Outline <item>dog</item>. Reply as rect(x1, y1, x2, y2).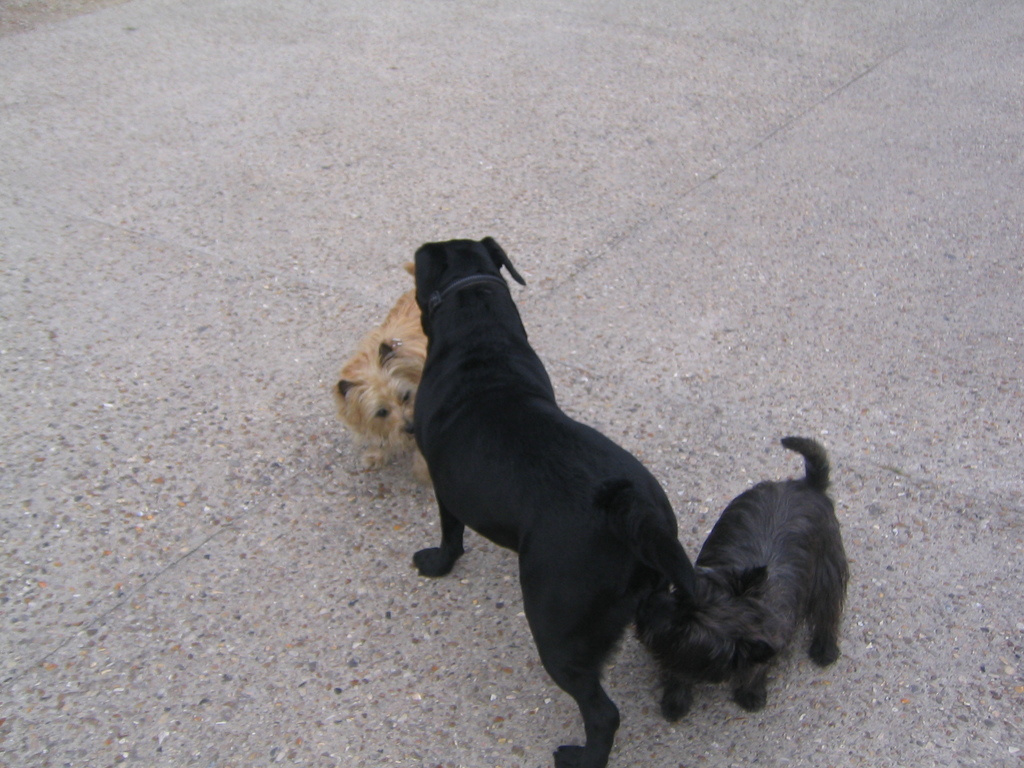
rect(637, 433, 847, 724).
